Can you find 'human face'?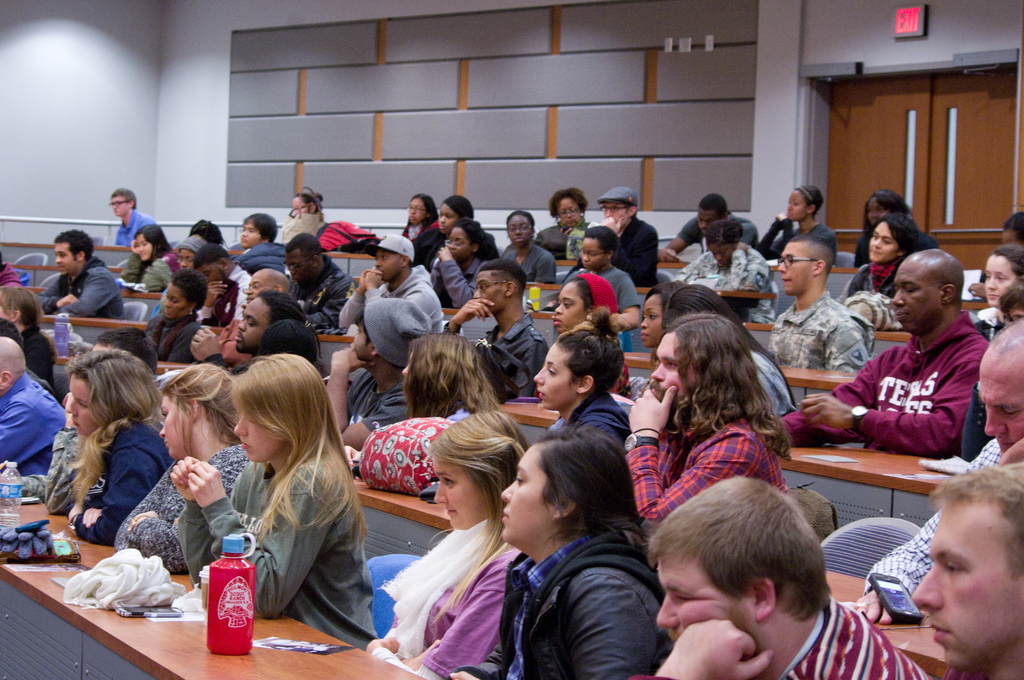
Yes, bounding box: (236,406,282,462).
